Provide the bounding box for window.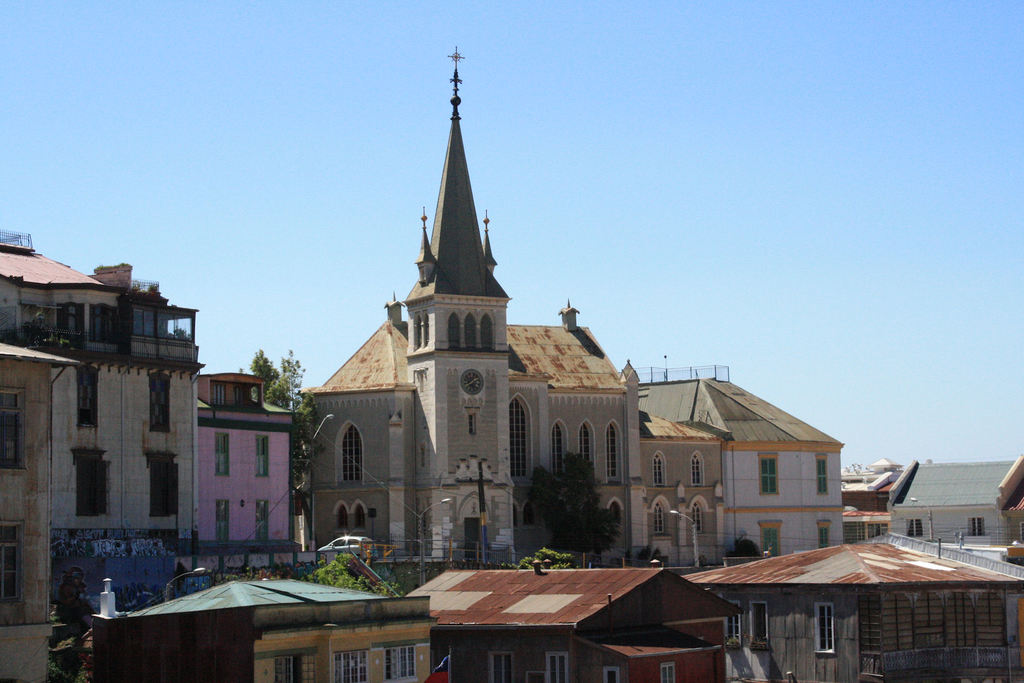
820 524 833 548.
